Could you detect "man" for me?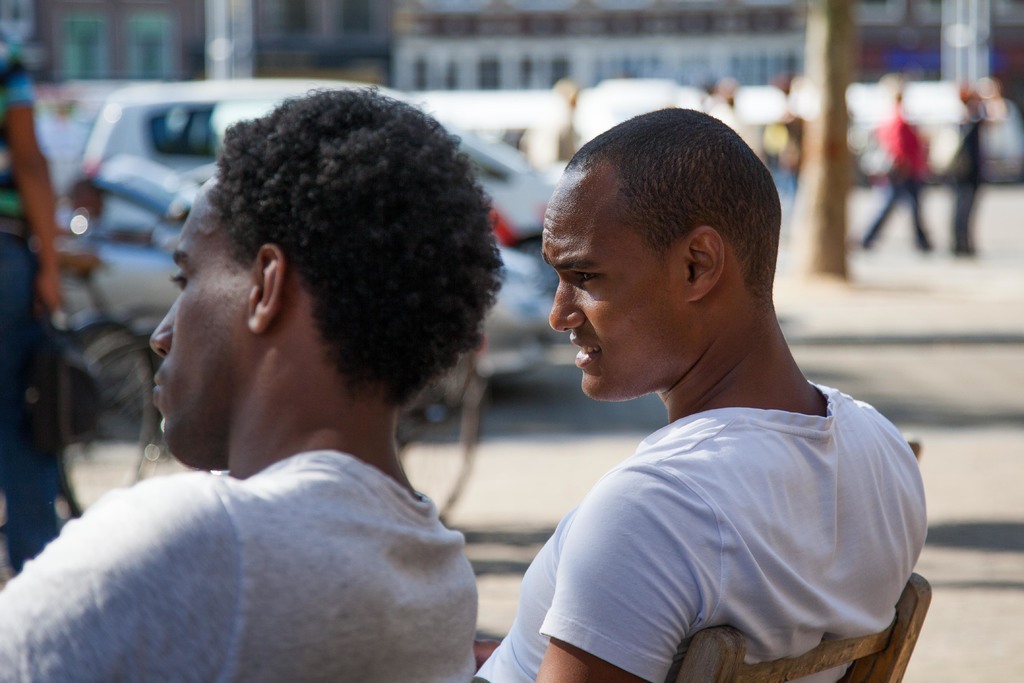
Detection result: (left=0, top=19, right=102, bottom=573).
